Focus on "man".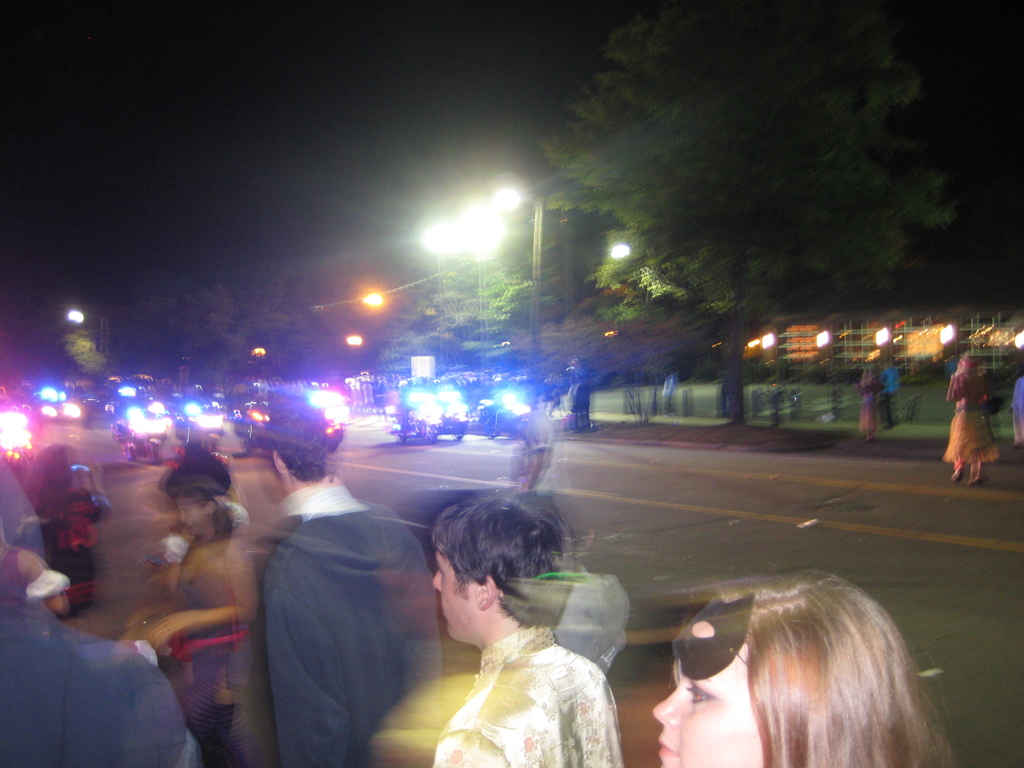
Focused at x1=225 y1=401 x2=442 y2=763.
